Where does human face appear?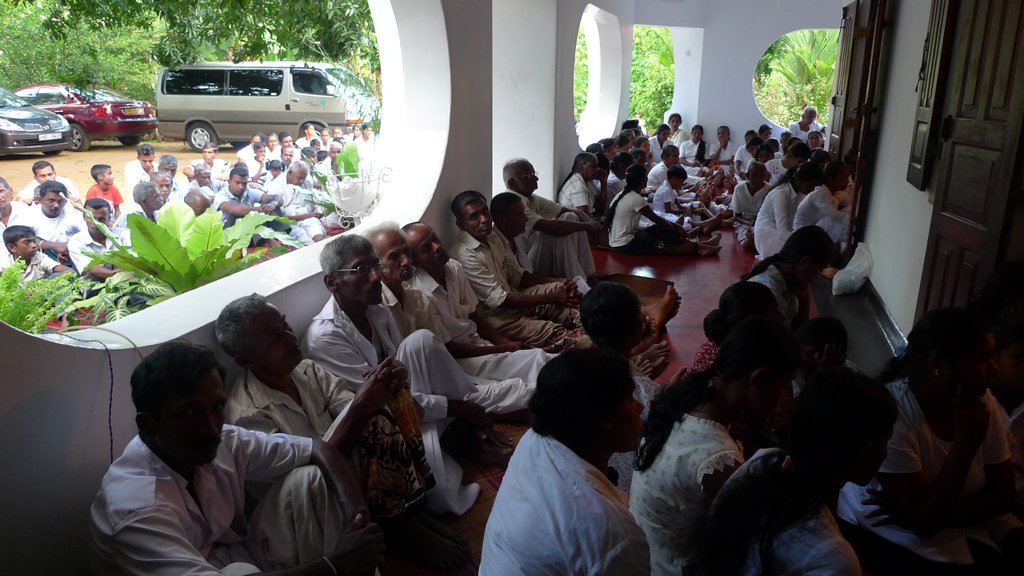
Appears at select_region(43, 192, 63, 216).
